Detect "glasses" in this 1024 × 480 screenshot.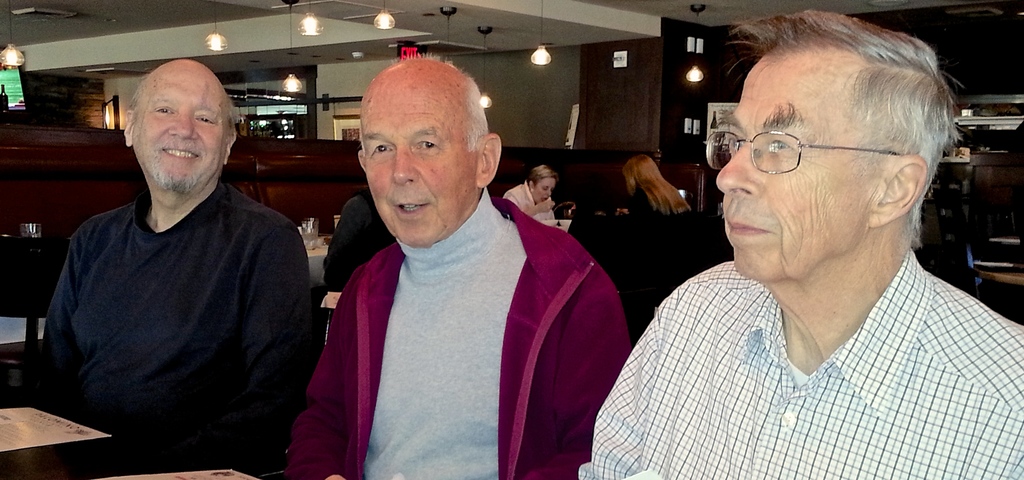
Detection: crop(713, 117, 922, 179).
